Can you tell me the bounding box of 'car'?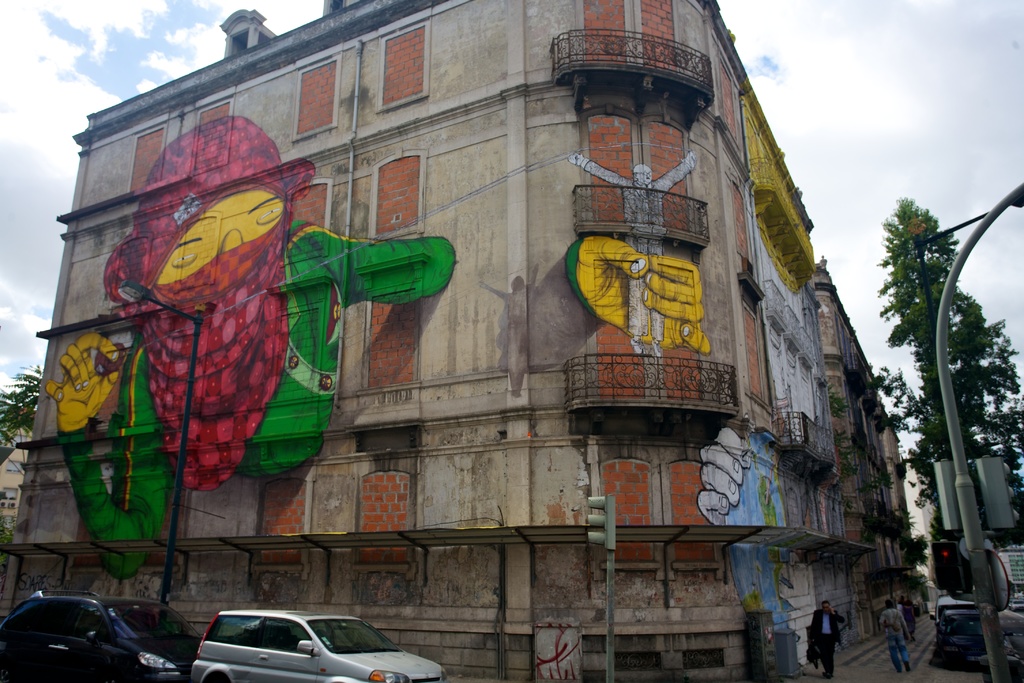
[195, 606, 440, 682].
